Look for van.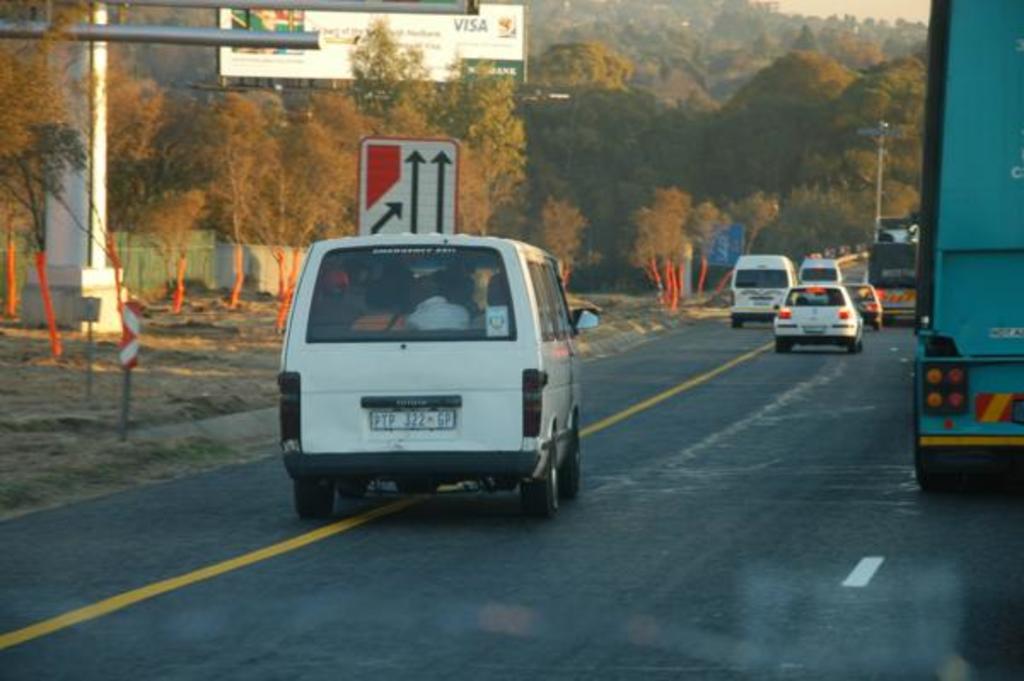
Found: x1=795 y1=258 x2=845 y2=285.
